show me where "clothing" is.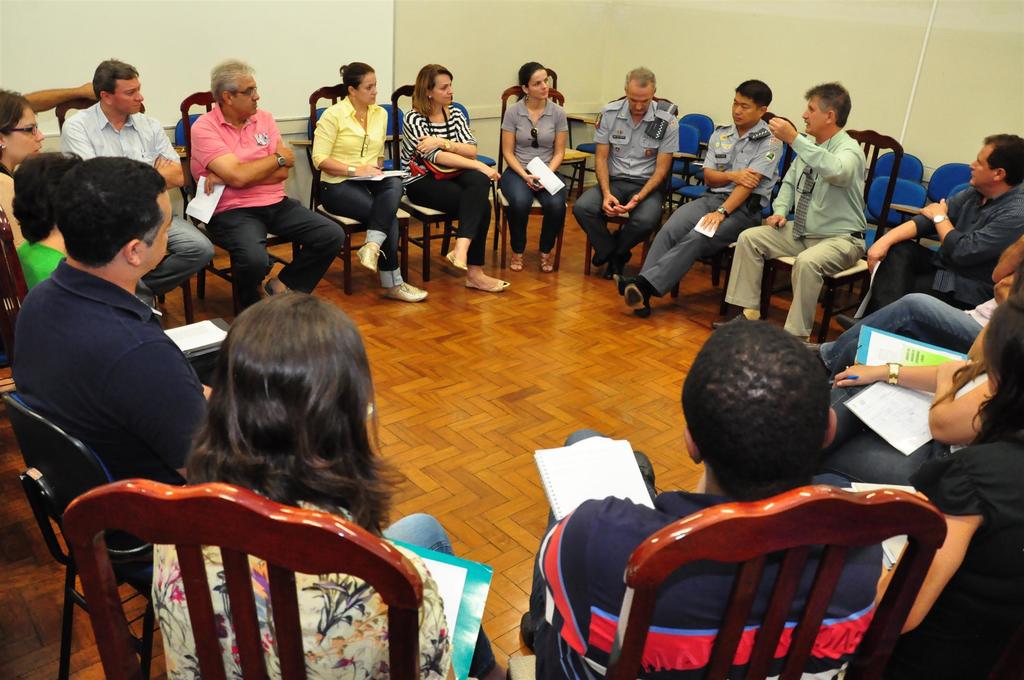
"clothing" is at x1=15 y1=236 x2=65 y2=292.
